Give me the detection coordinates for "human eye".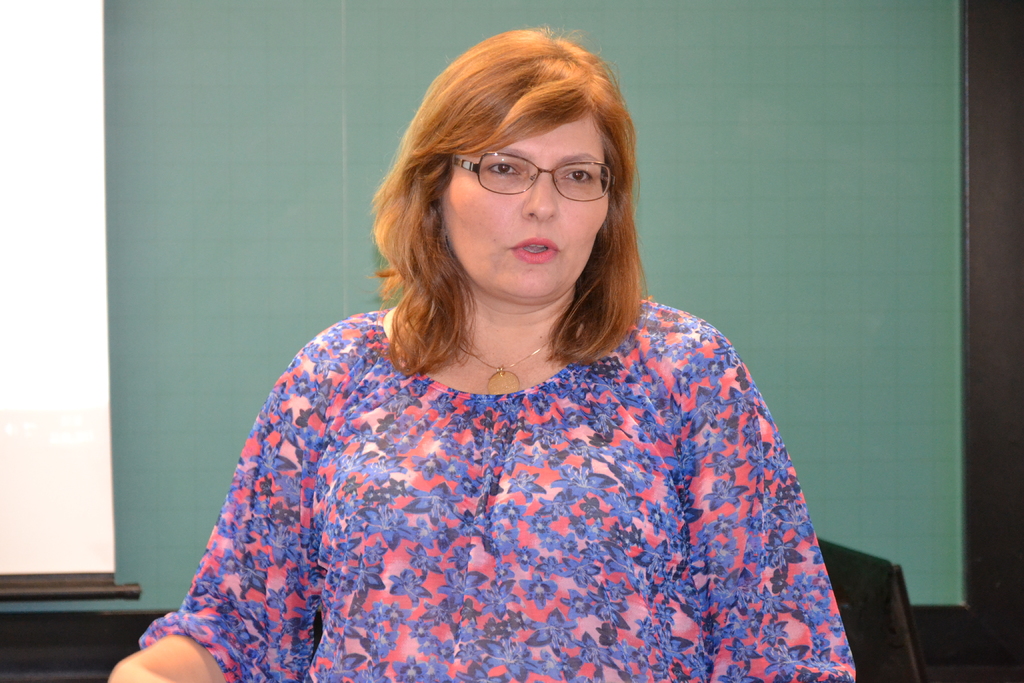
bbox=[484, 157, 519, 178].
